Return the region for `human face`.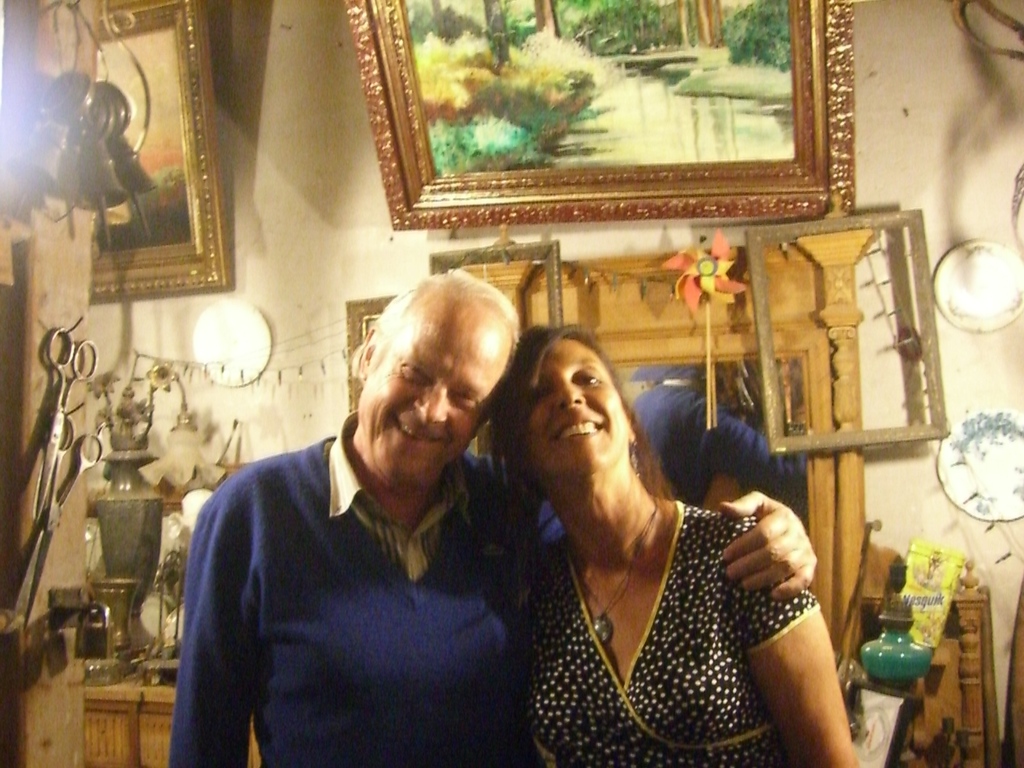
x1=366, y1=296, x2=506, y2=481.
